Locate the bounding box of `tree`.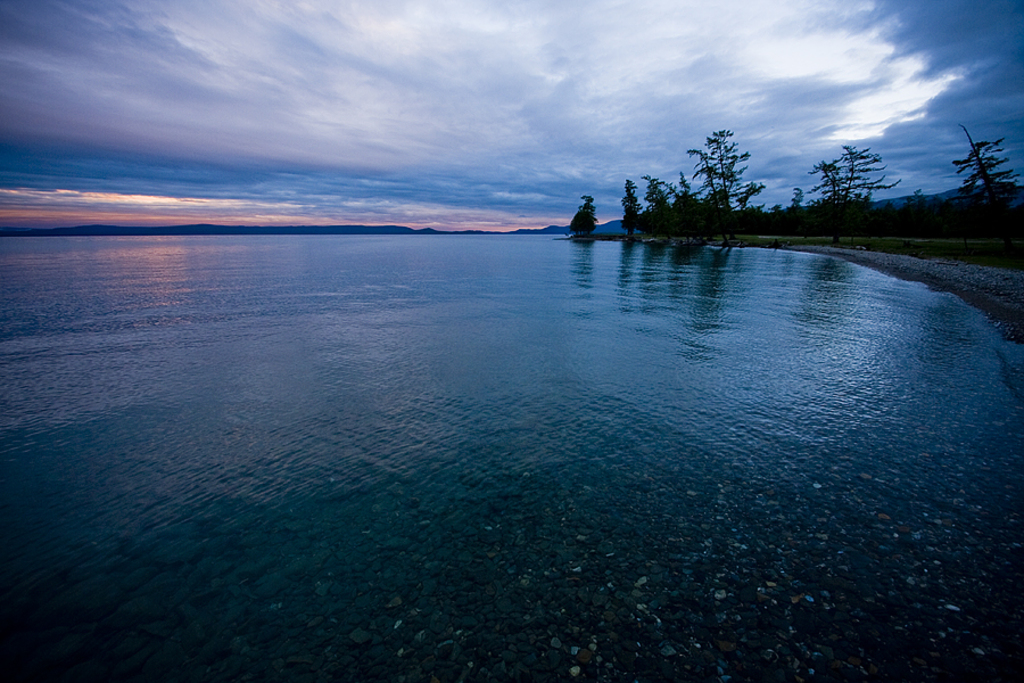
Bounding box: [817,127,906,206].
